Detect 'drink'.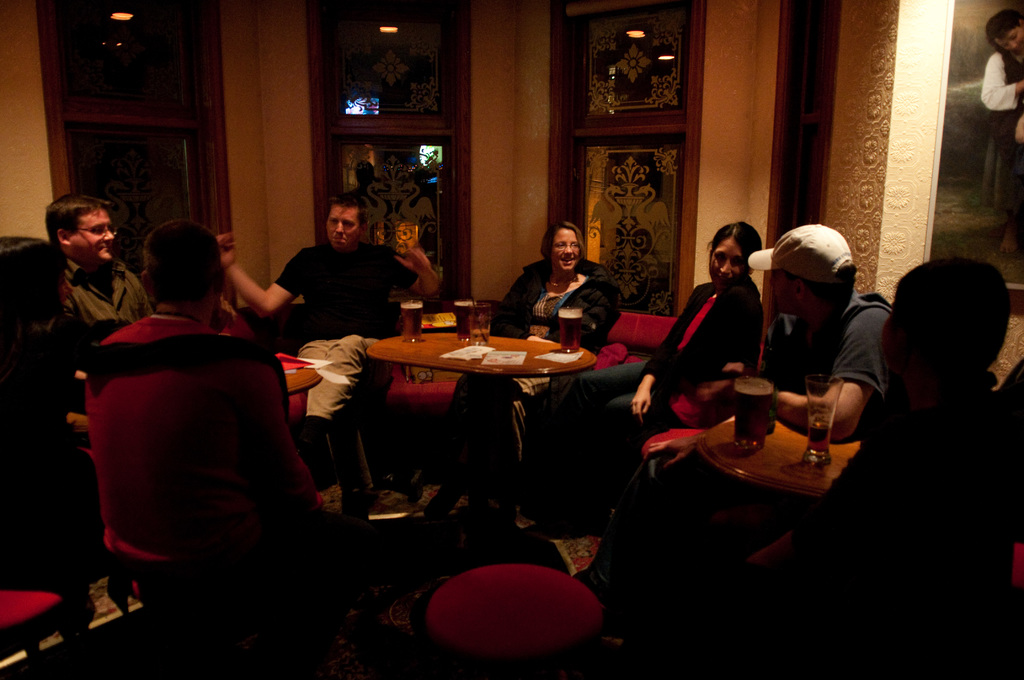
Detected at <box>810,420,833,453</box>.
